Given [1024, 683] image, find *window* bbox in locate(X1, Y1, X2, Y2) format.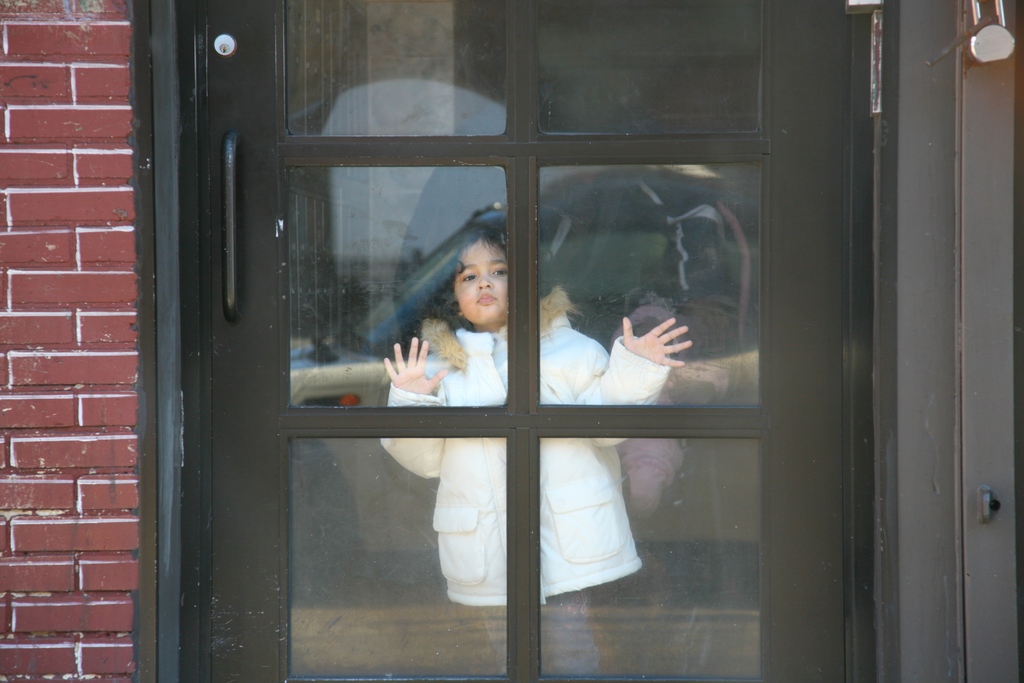
locate(313, 133, 751, 611).
